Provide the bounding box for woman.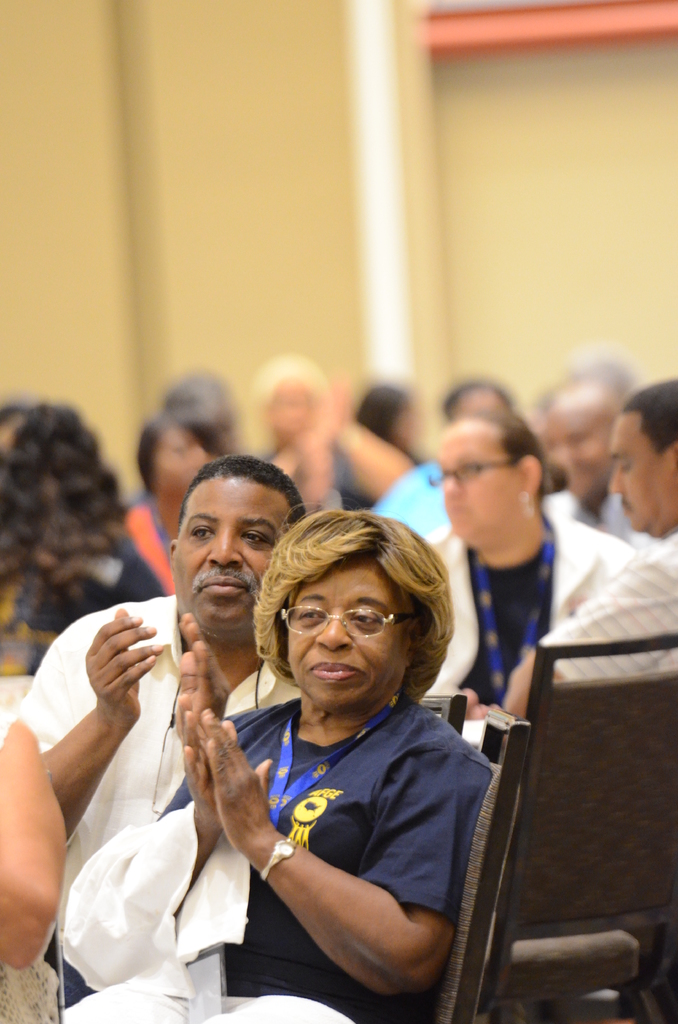
{"x1": 129, "y1": 462, "x2": 503, "y2": 1020}.
